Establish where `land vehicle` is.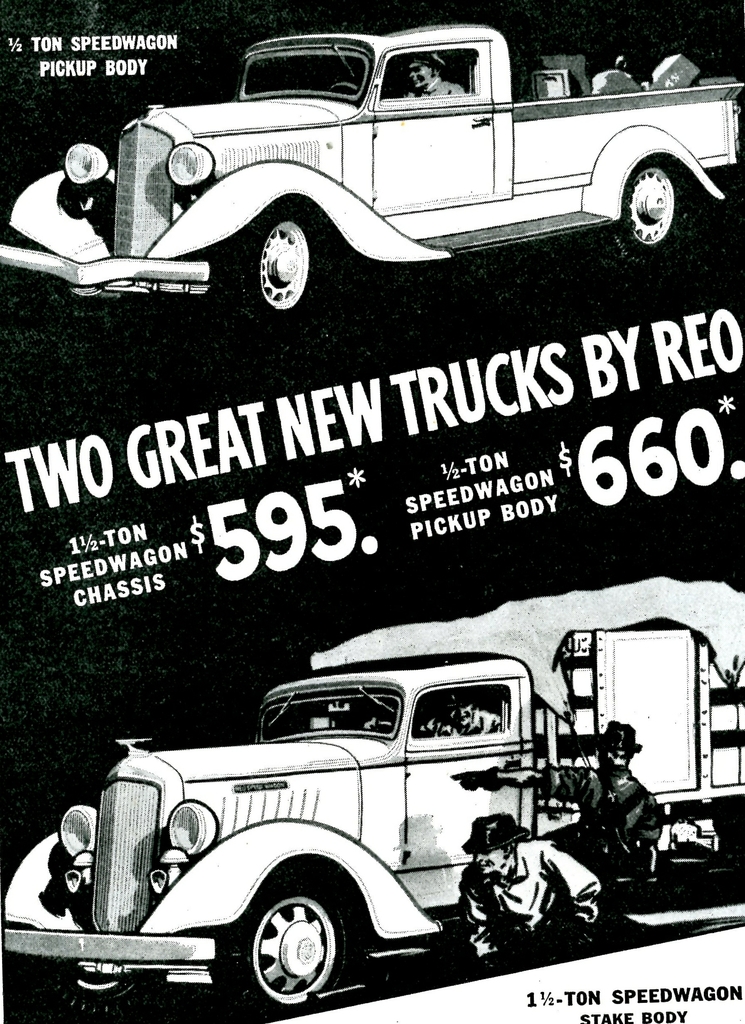
Established at (0, 20, 744, 324).
